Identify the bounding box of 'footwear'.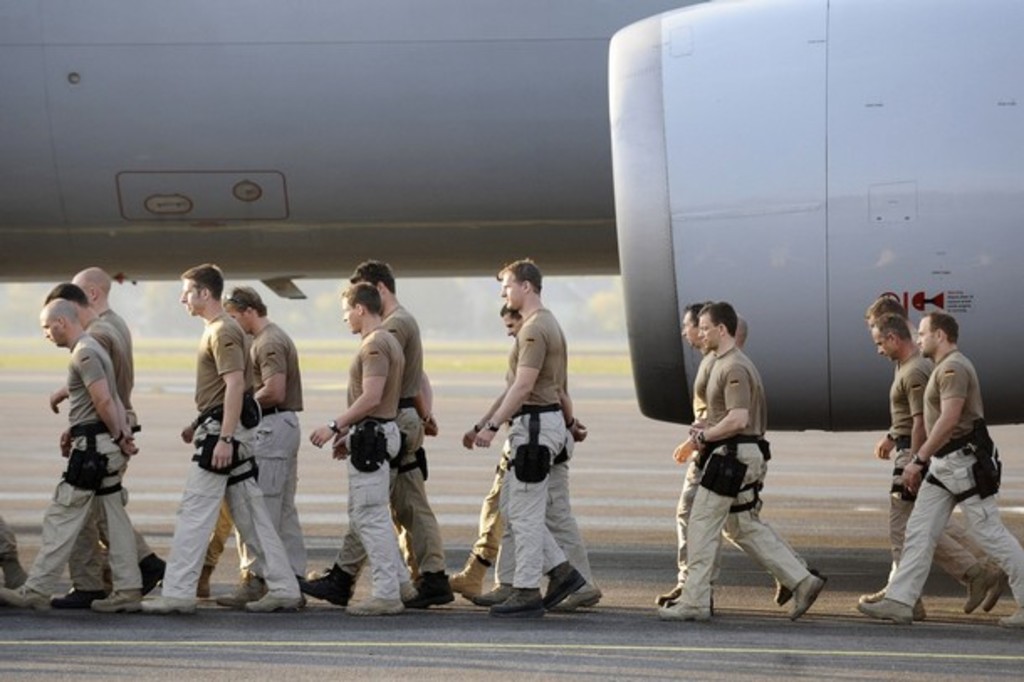
region(1000, 611, 1022, 632).
